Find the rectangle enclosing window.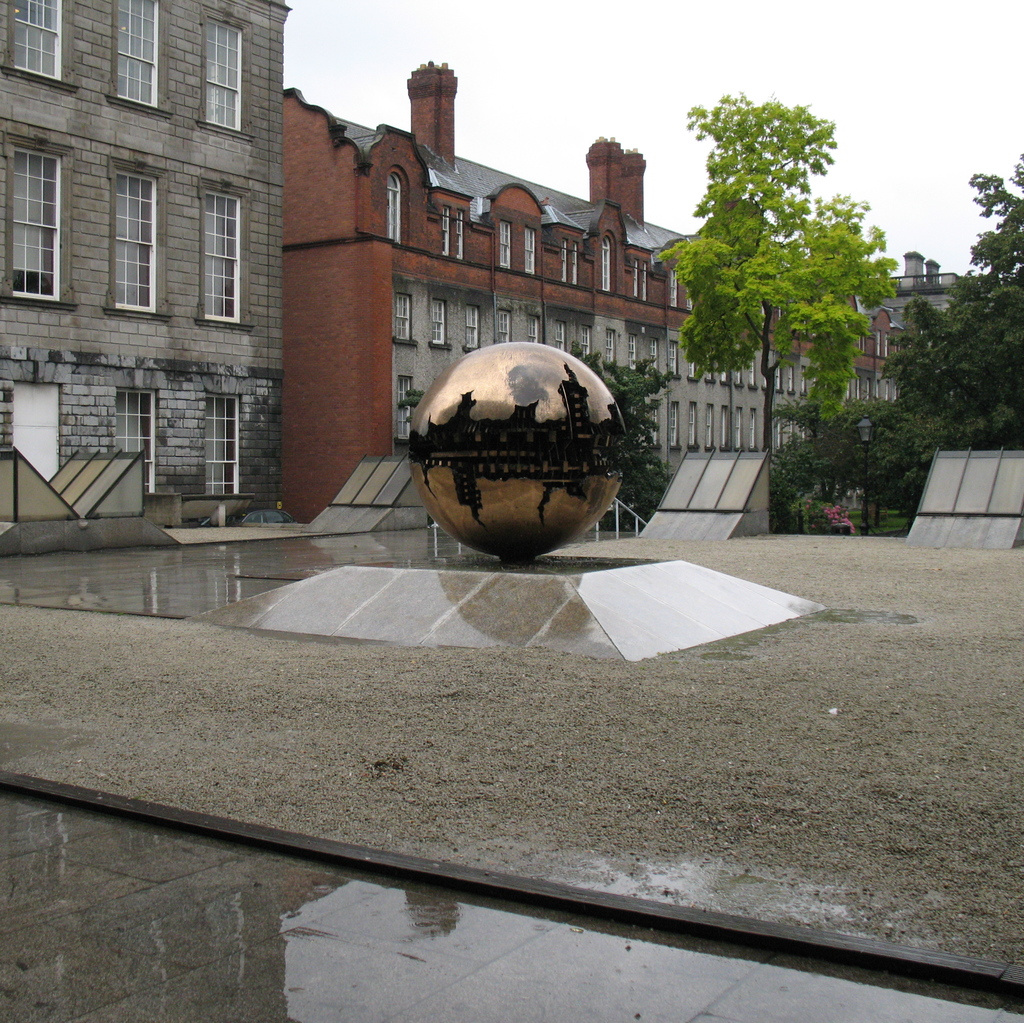
box(203, 22, 245, 141).
